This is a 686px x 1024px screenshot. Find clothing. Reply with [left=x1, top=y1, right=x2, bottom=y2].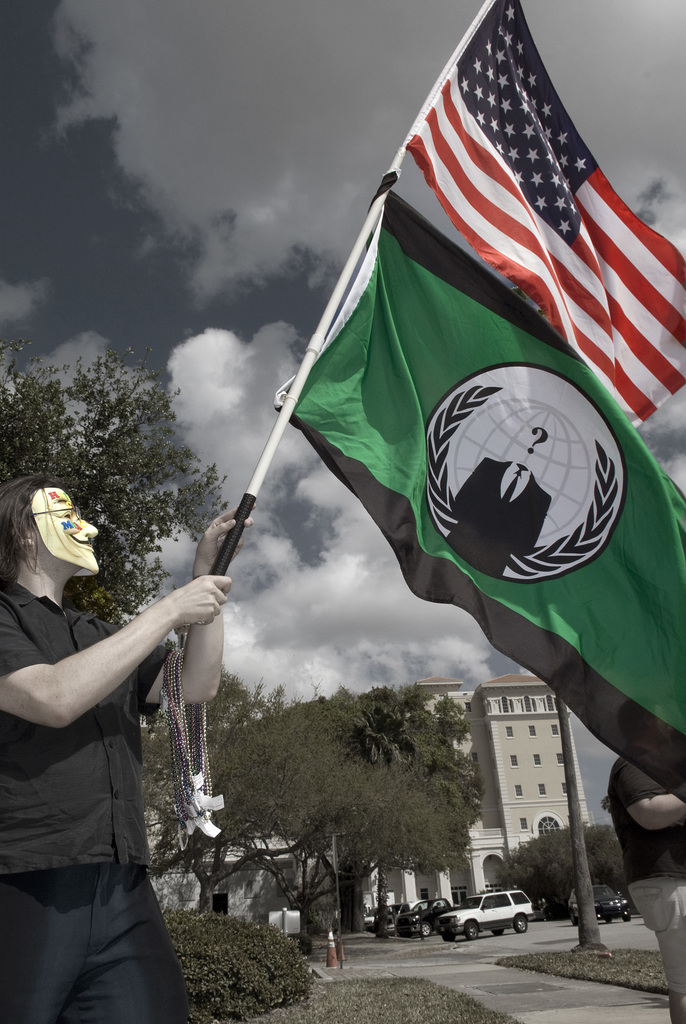
[left=446, top=455, right=555, bottom=579].
